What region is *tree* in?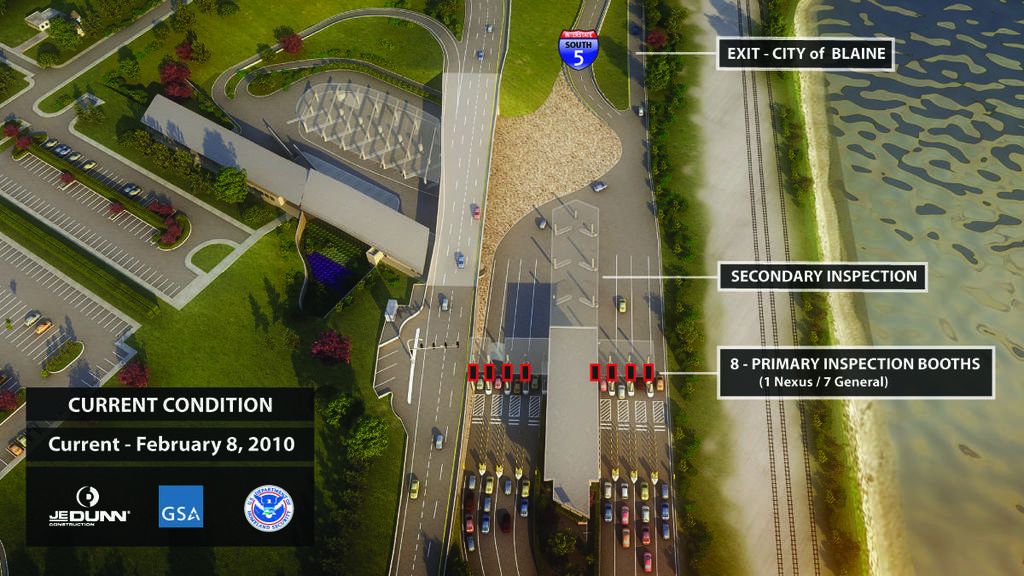
rect(5, 126, 15, 134).
